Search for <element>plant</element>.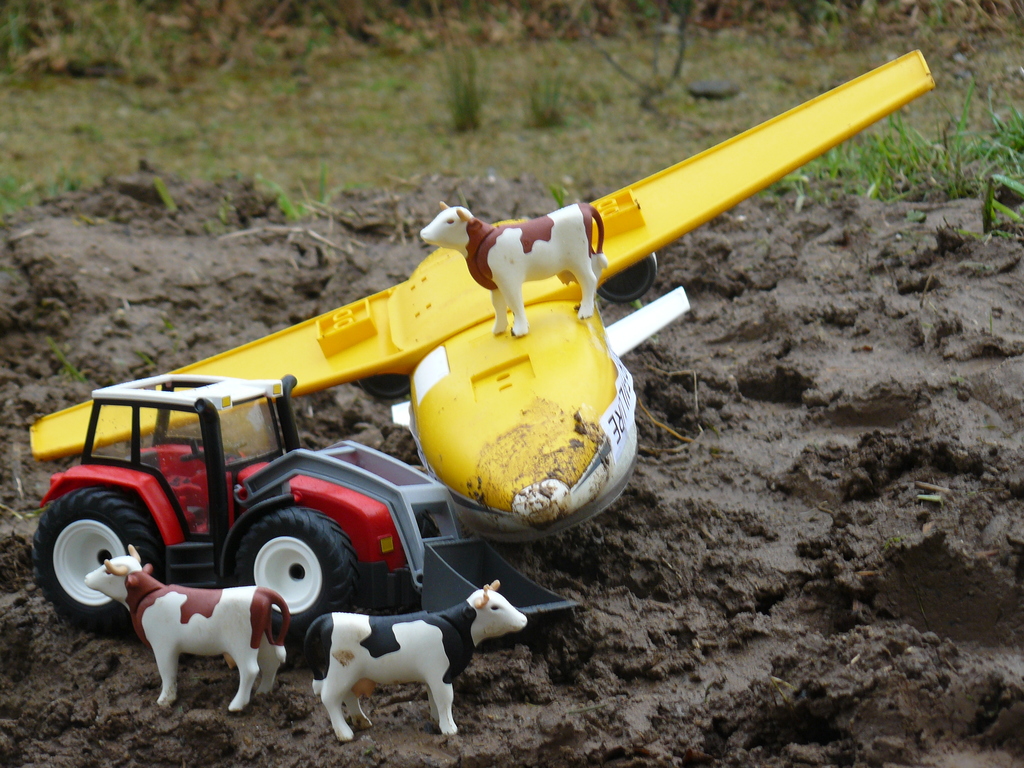
Found at (881,536,902,550).
